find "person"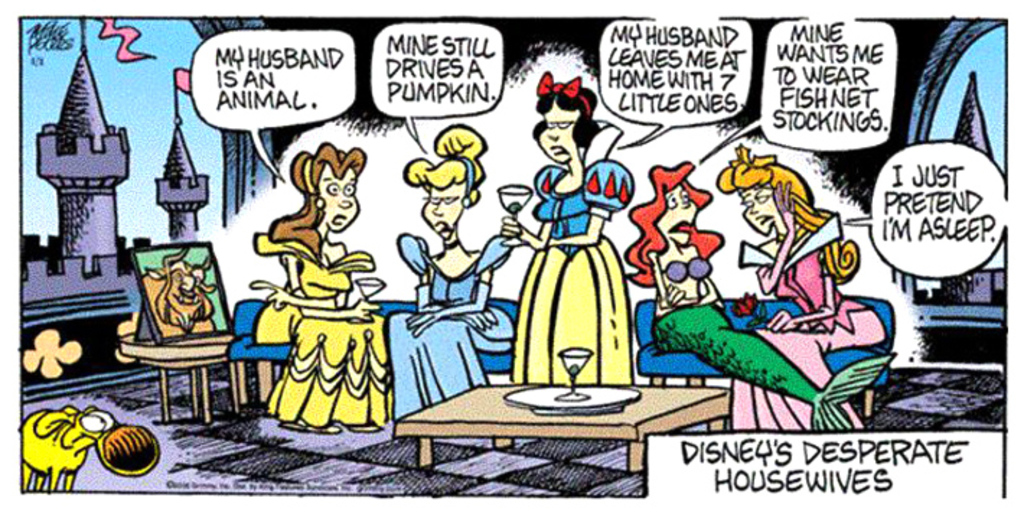
(x1=619, y1=160, x2=727, y2=322)
